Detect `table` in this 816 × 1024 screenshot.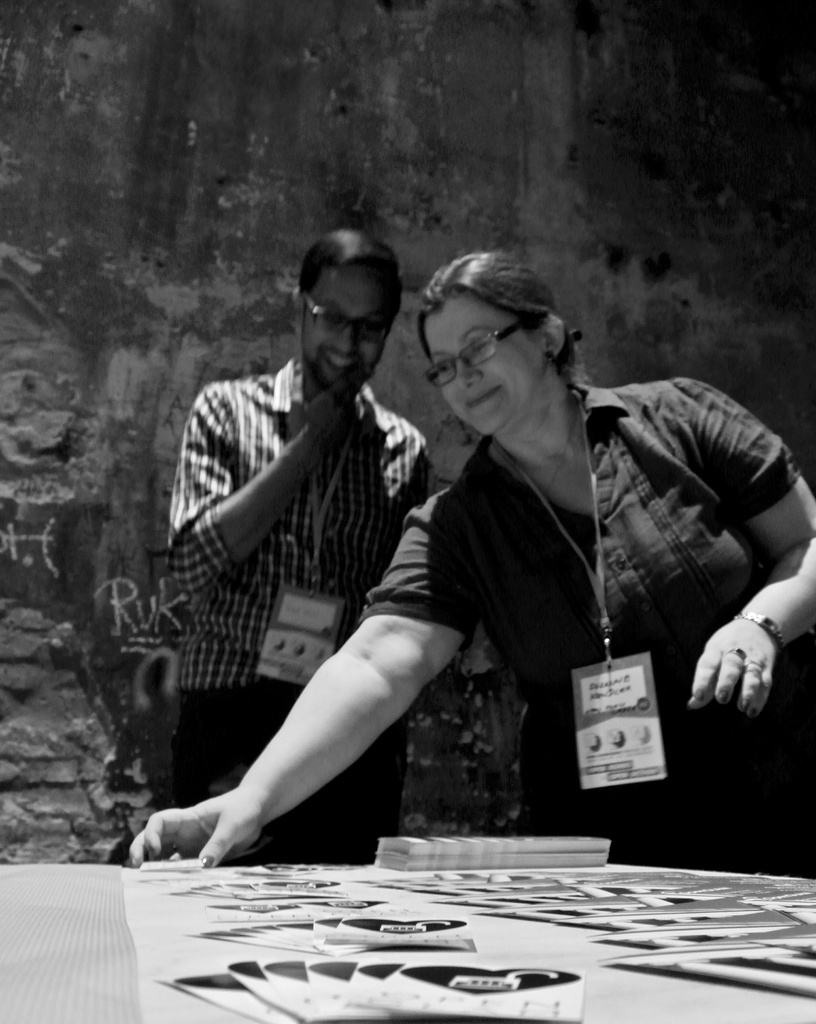
Detection: pyautogui.locateOnScreen(0, 834, 756, 1023).
